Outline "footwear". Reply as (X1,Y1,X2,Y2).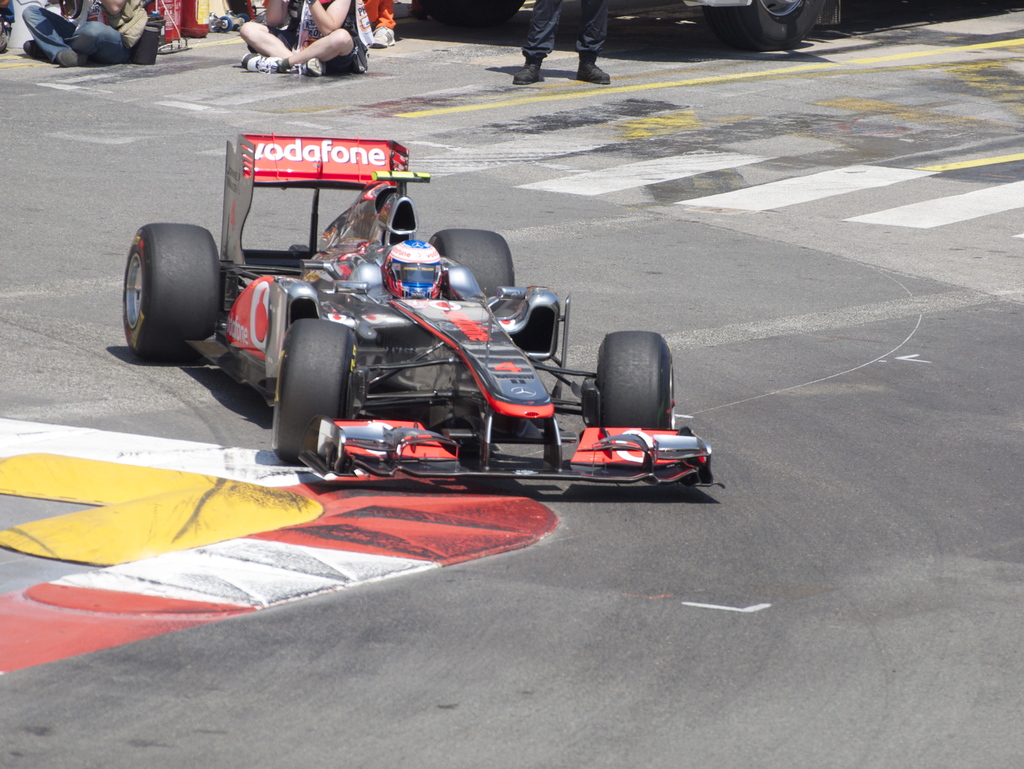
(59,47,90,69).
